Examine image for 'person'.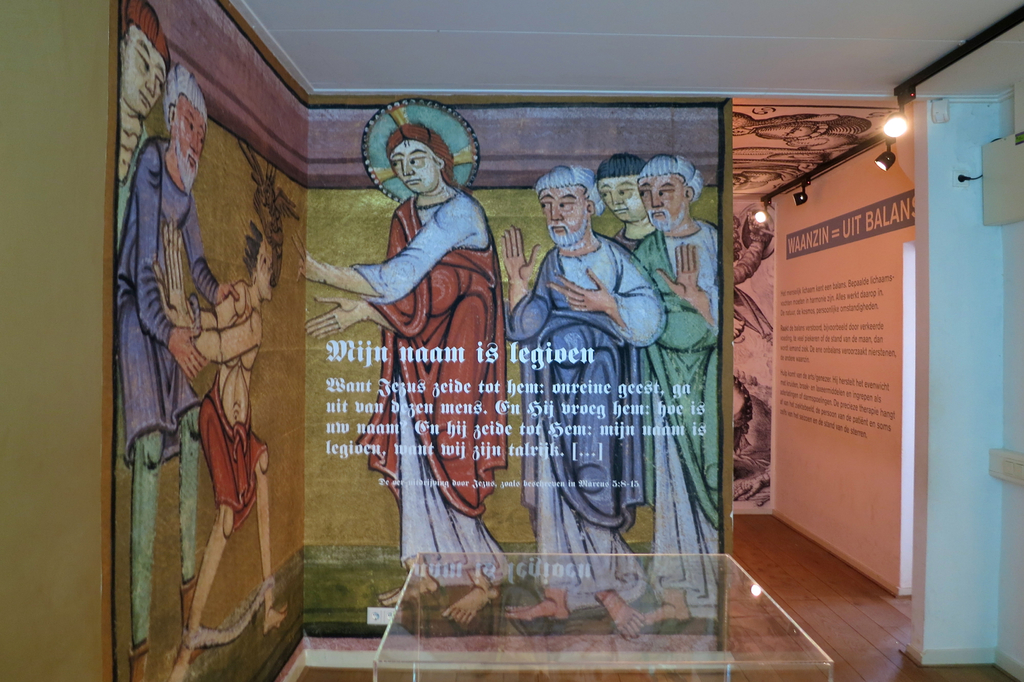
Examination result: box=[112, 57, 240, 681].
